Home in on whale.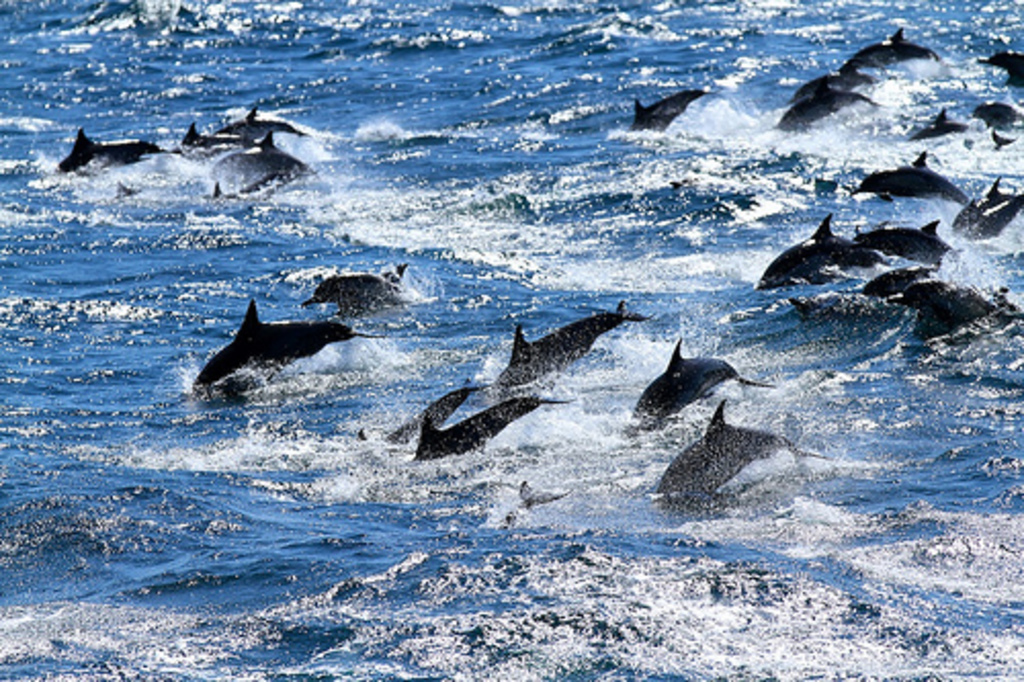
Homed in at 836,25,942,72.
